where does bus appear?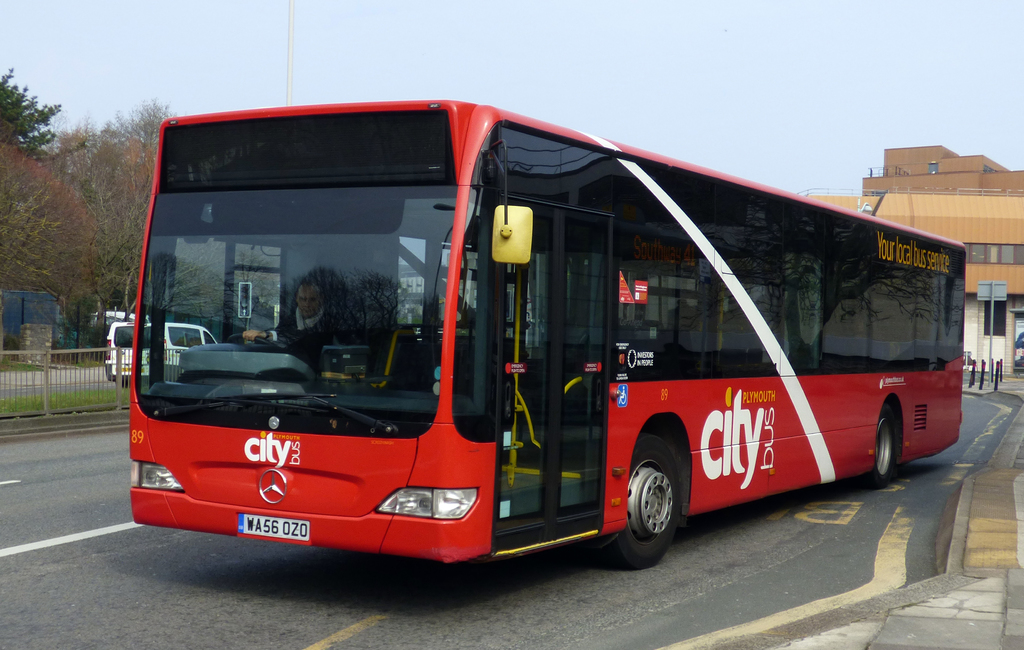
Appears at pyautogui.locateOnScreen(132, 99, 962, 569).
